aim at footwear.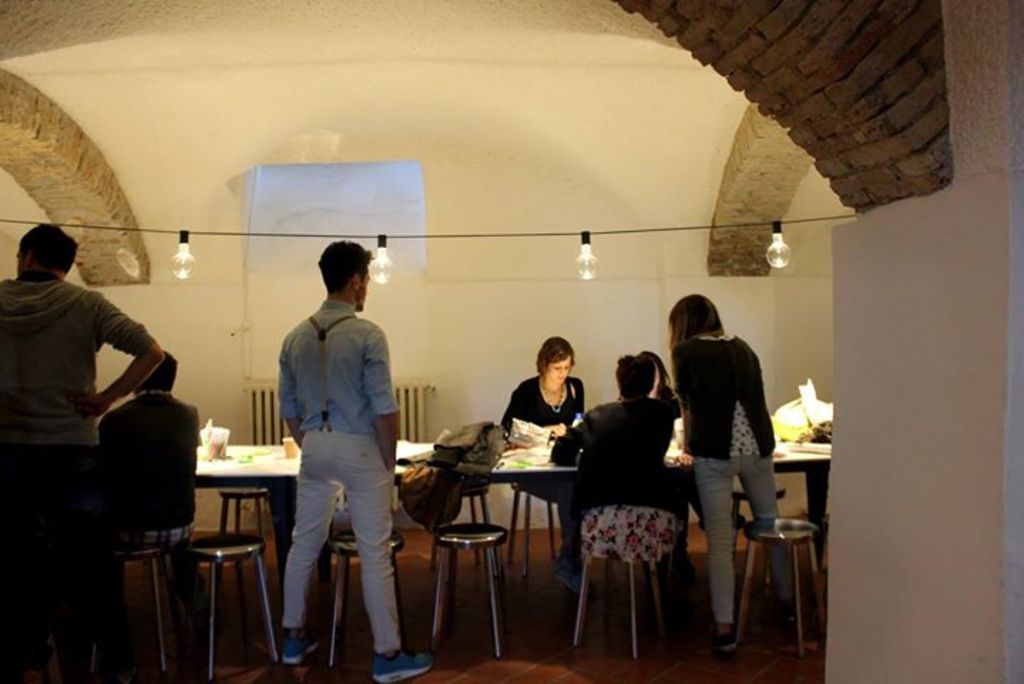
Aimed at [x1=545, y1=549, x2=598, y2=603].
